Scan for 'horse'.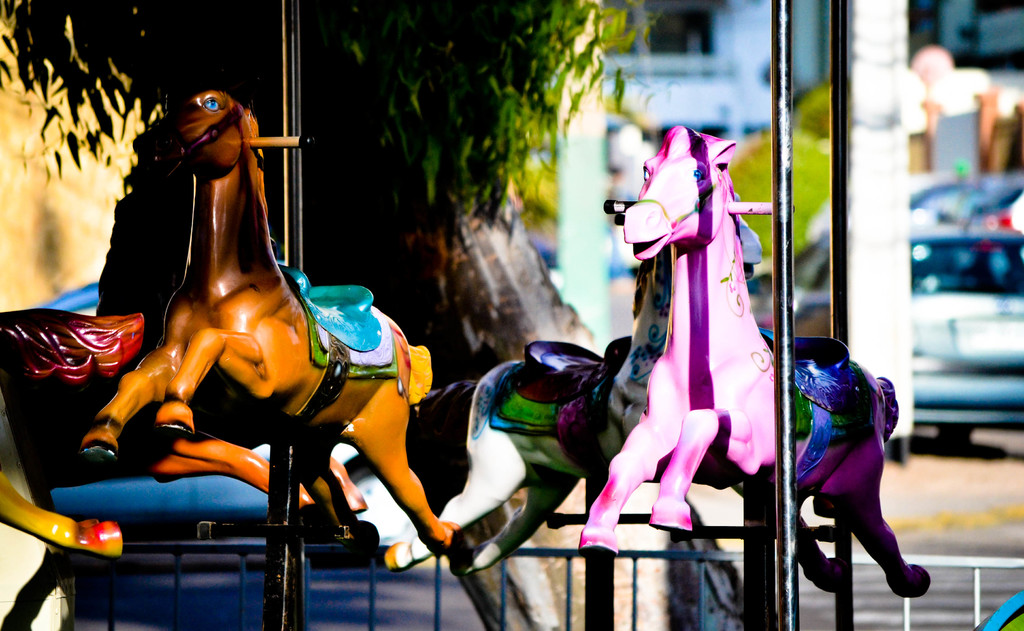
Scan result: 577/125/935/599.
